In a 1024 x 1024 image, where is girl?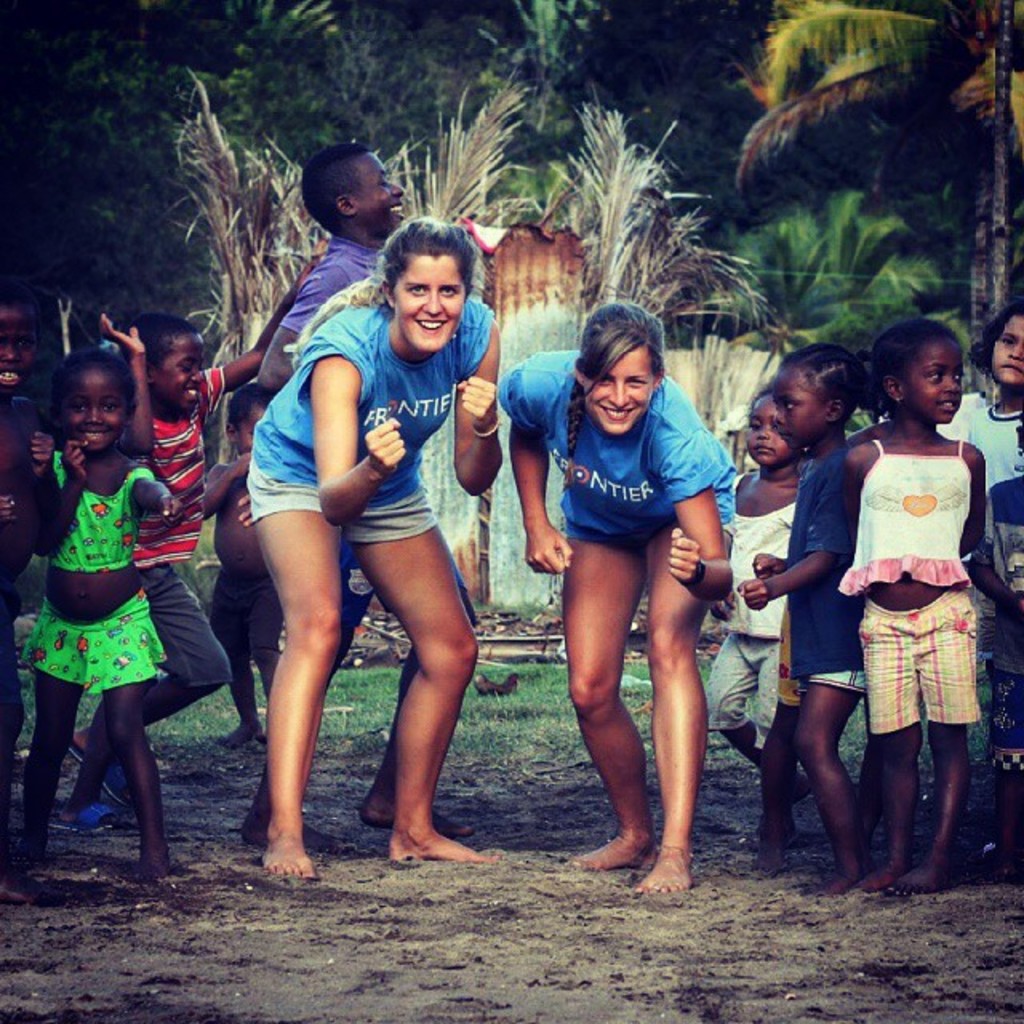
[838, 323, 986, 896].
